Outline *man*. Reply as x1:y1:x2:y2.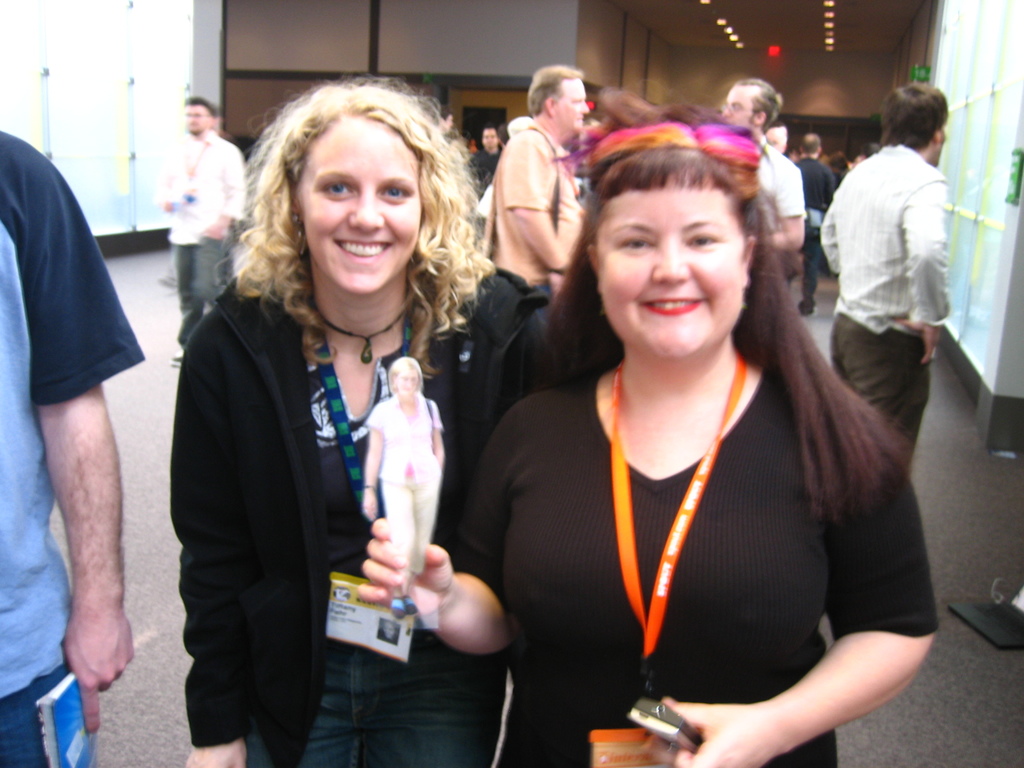
814:86:956:476.
